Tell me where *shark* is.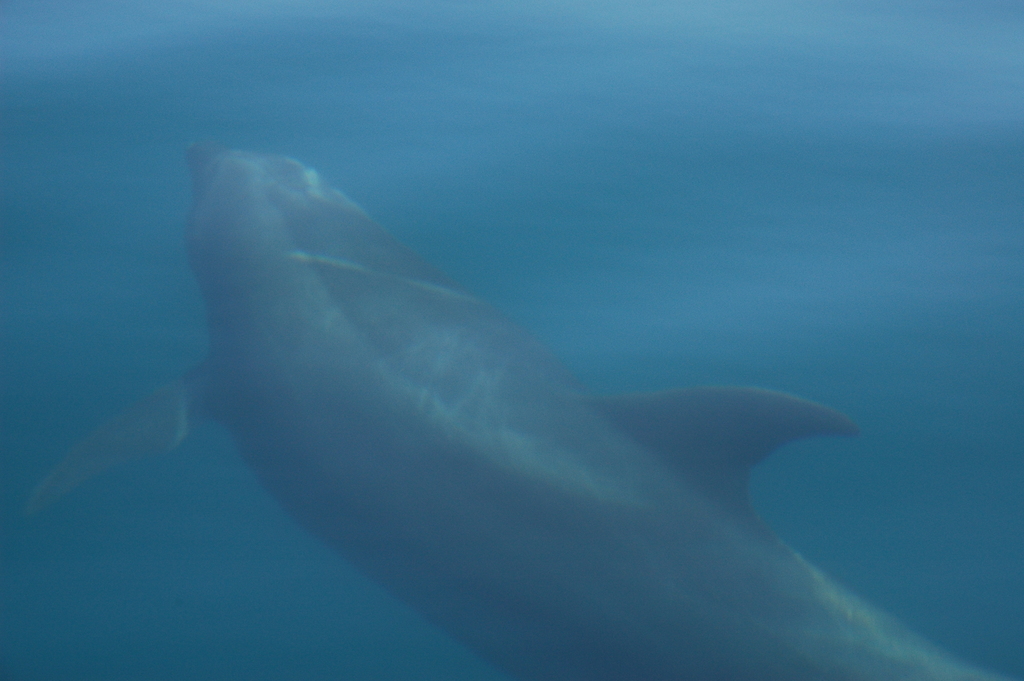
*shark* is at pyautogui.locateOnScreen(24, 140, 1011, 680).
